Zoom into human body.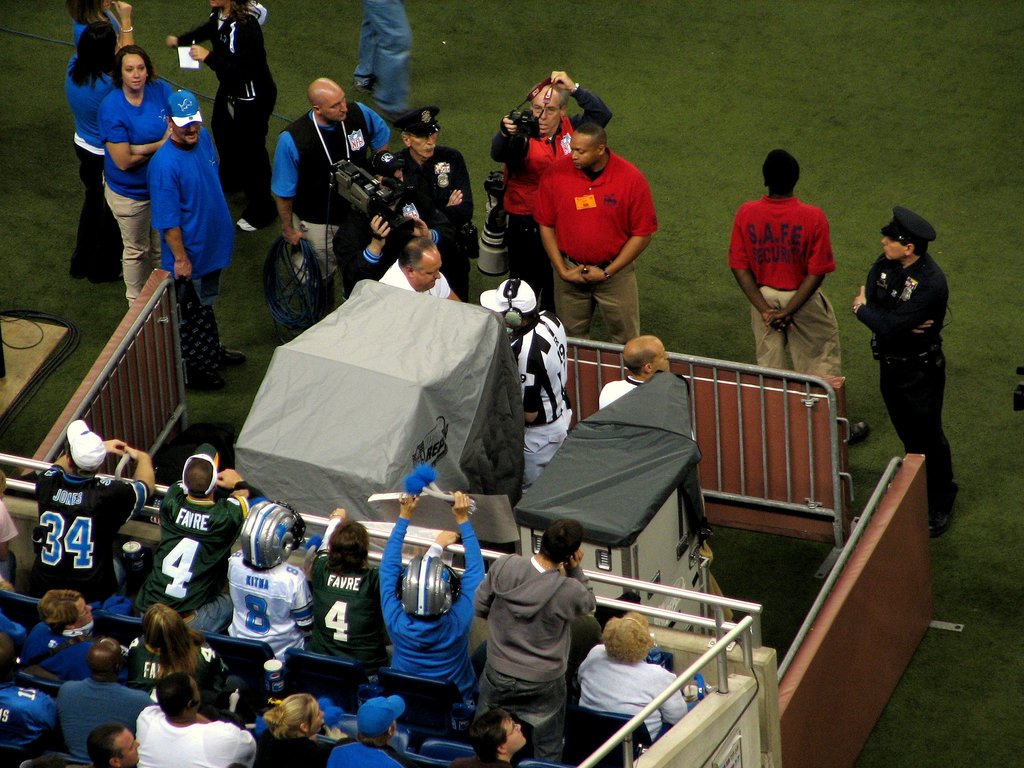
Zoom target: pyautogui.locateOnScreen(0, 680, 58, 767).
